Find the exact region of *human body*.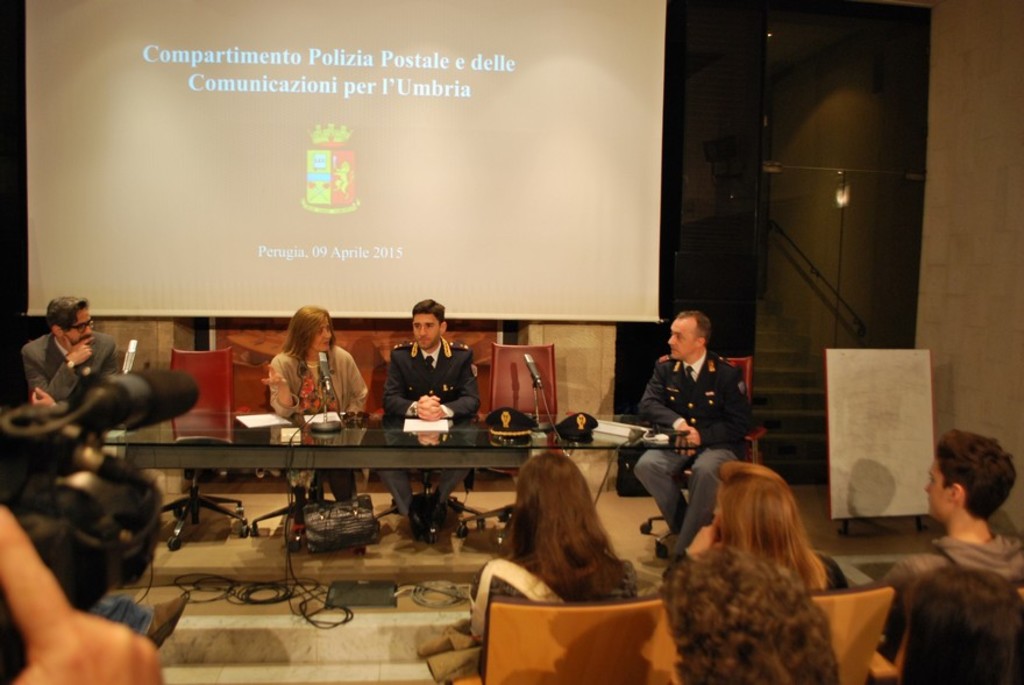
Exact region: BBox(883, 536, 1023, 654).
